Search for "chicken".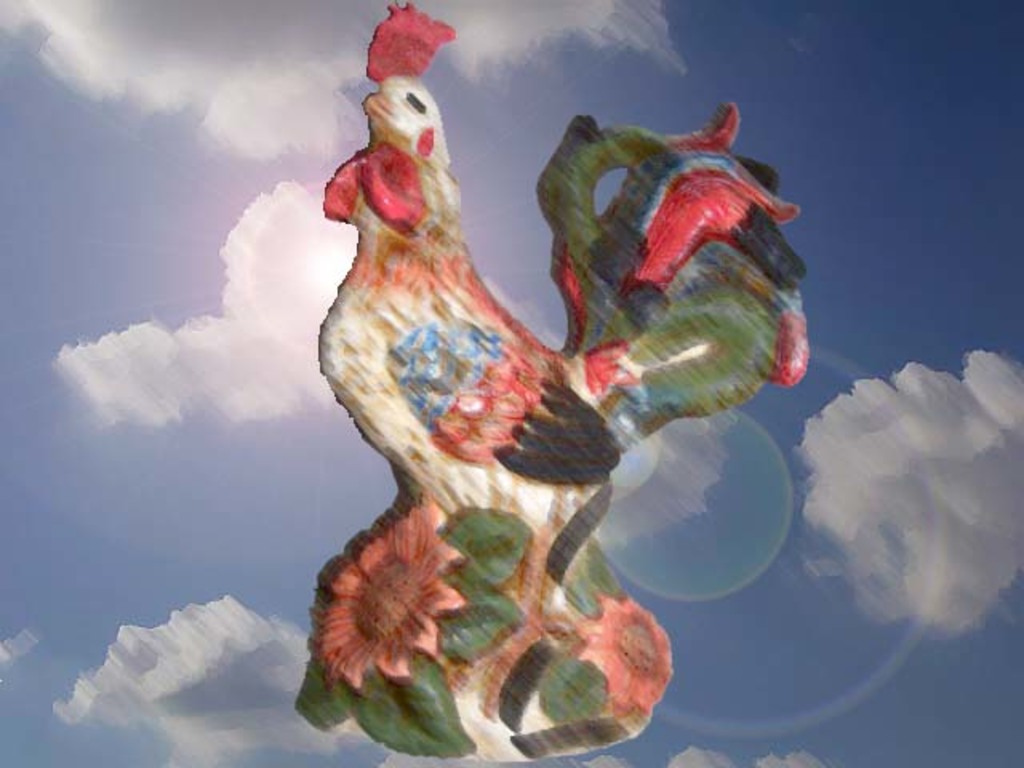
Found at bbox=(294, 0, 803, 722).
